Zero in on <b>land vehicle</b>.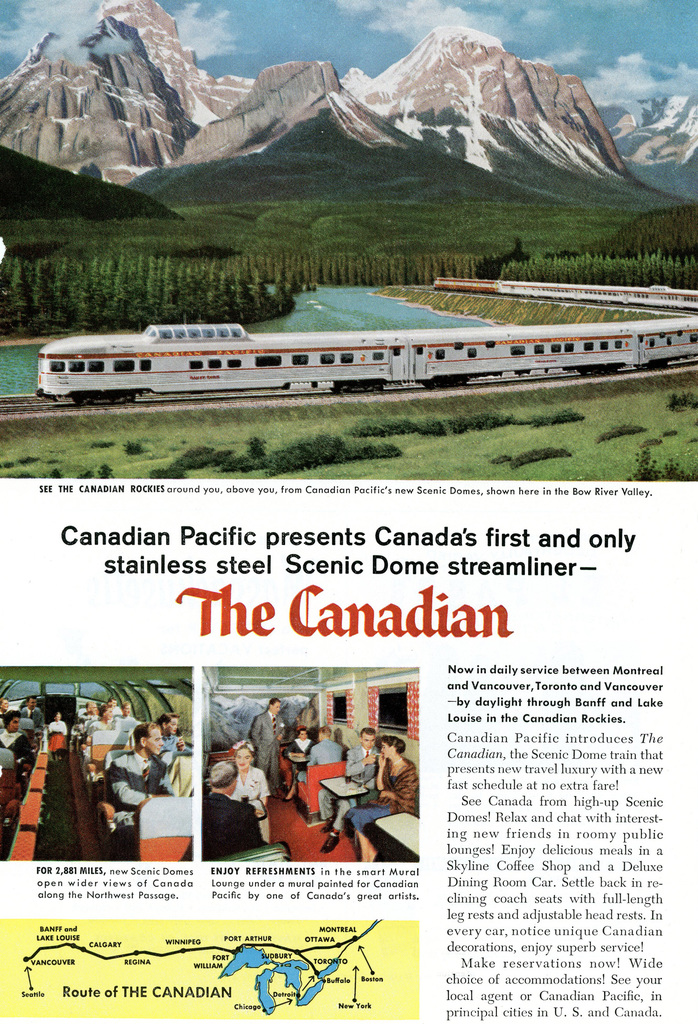
Zeroed in: {"left": 38, "top": 272, "right": 697, "bottom": 403}.
